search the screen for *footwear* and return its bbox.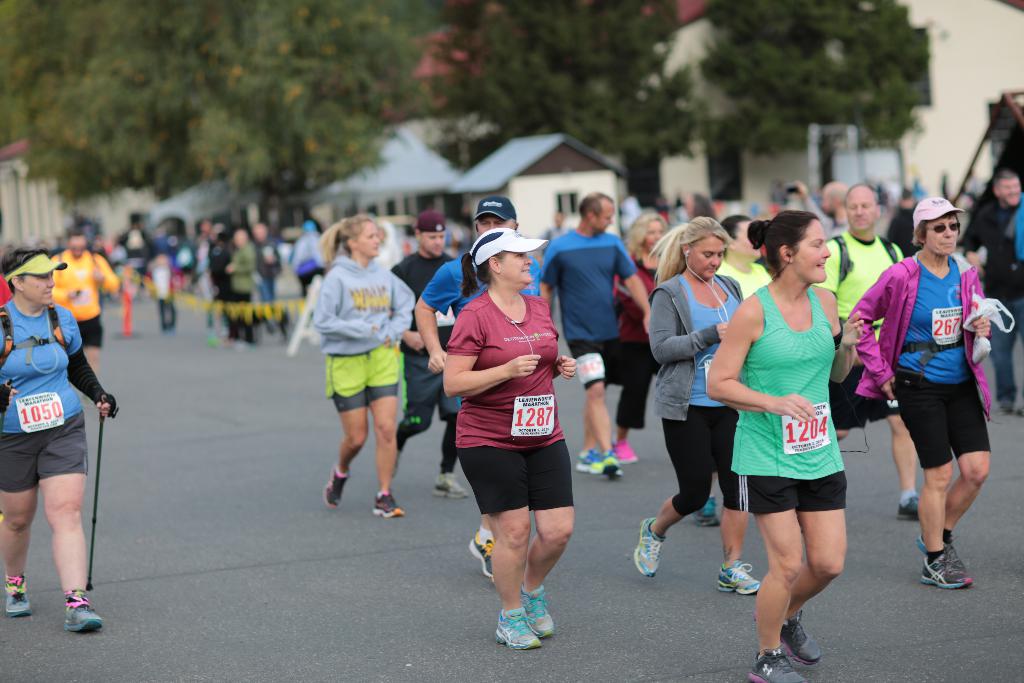
Found: [x1=516, y1=584, x2=556, y2=636].
